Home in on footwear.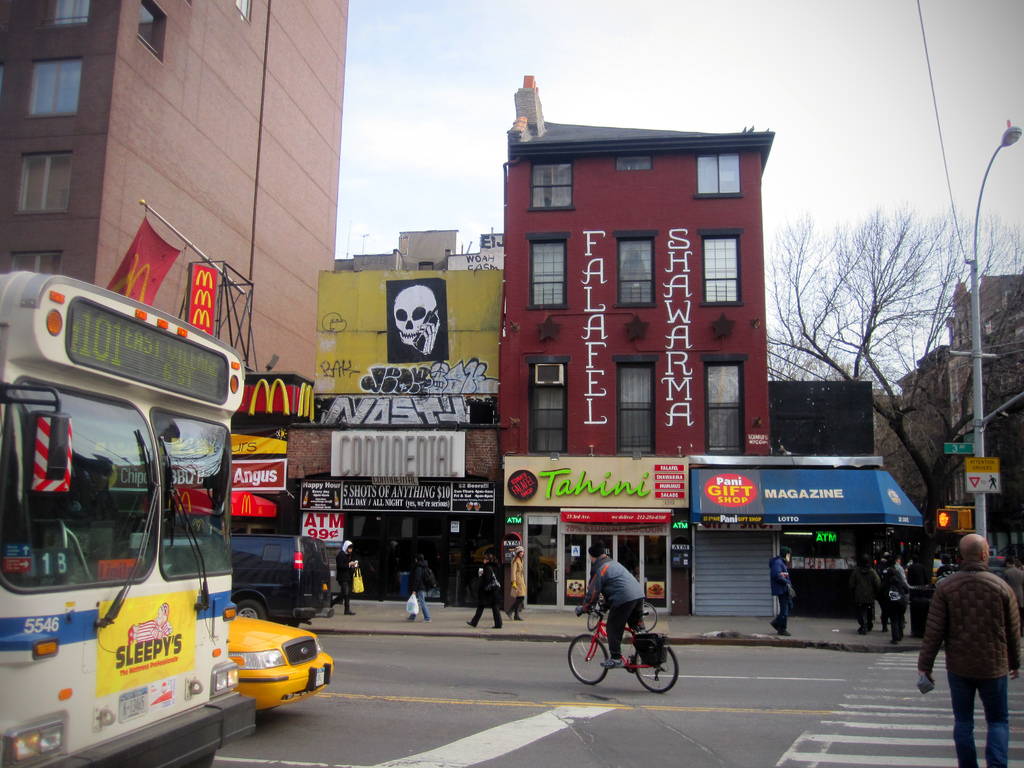
Homed in at Rect(465, 621, 476, 627).
